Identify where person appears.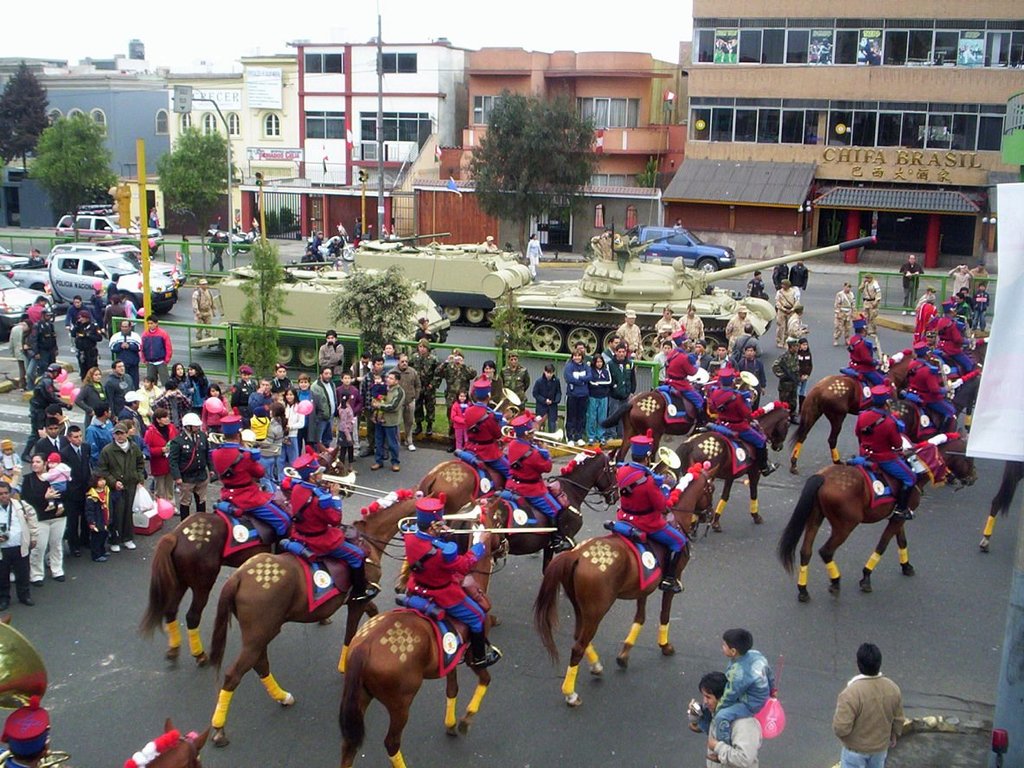
Appears at region(773, 275, 800, 349).
